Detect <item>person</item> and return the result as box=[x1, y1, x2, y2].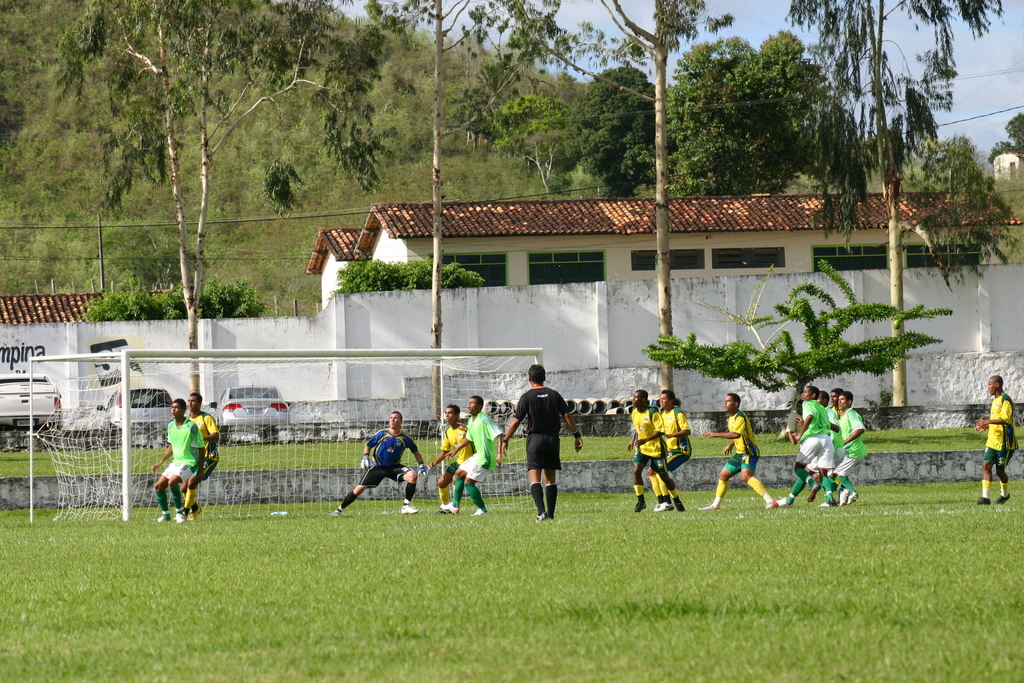
box=[435, 394, 509, 520].
